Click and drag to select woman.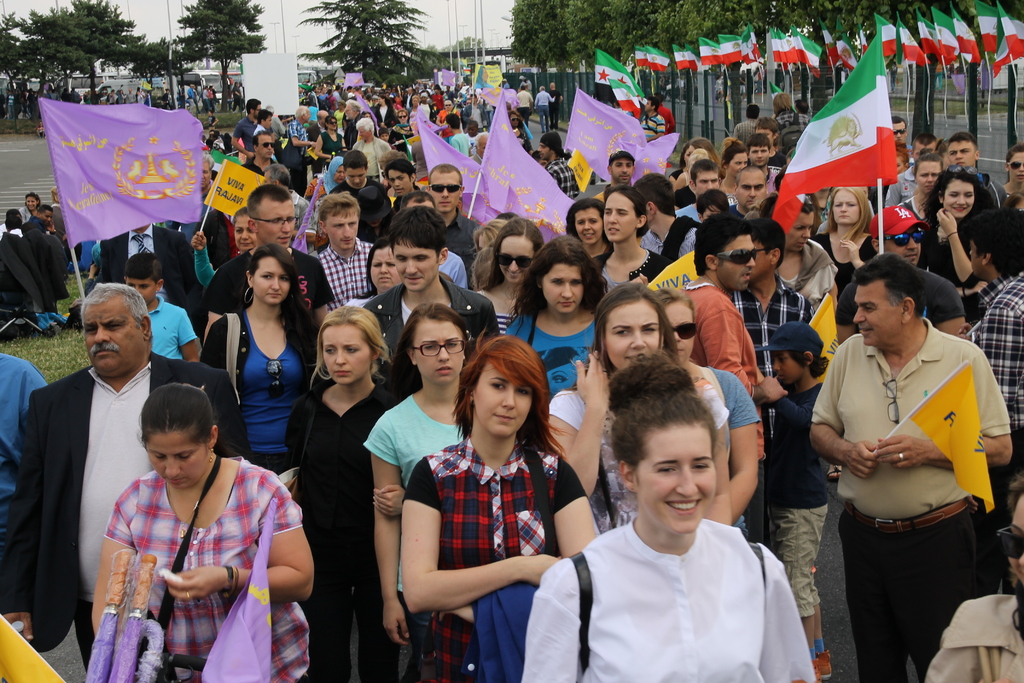
Selection: l=813, t=185, r=881, b=294.
